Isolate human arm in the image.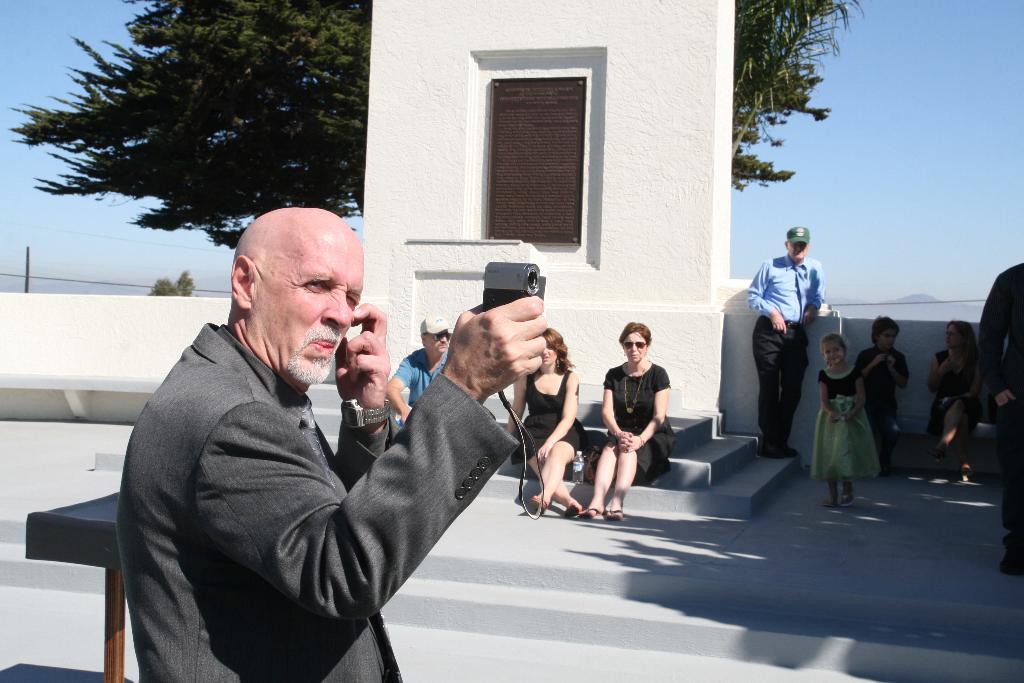
Isolated region: (x1=504, y1=368, x2=531, y2=441).
